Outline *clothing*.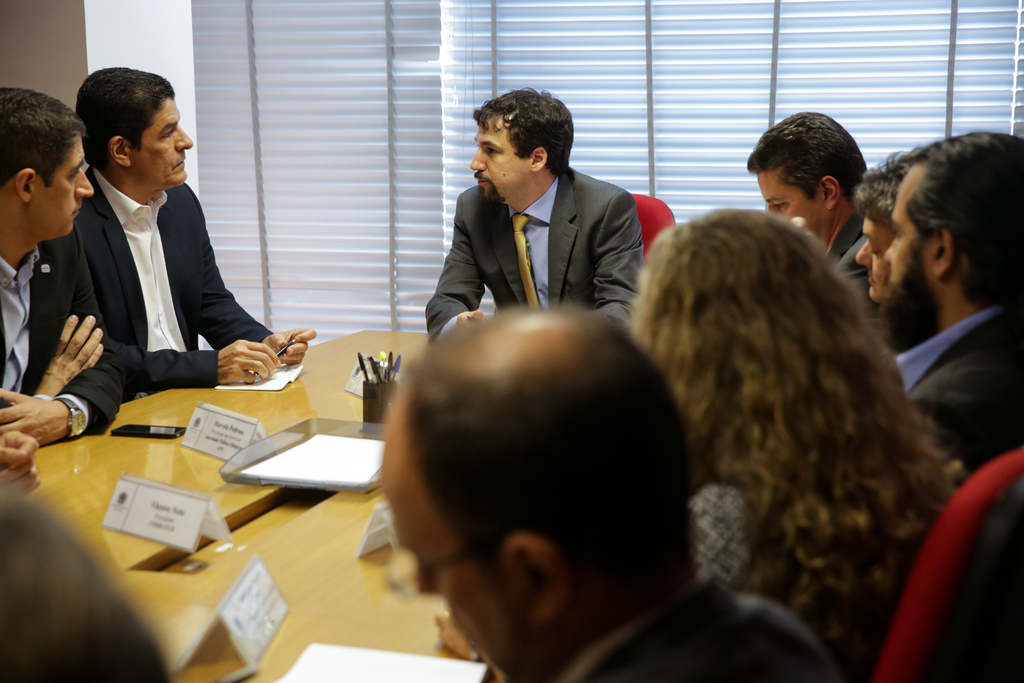
Outline: [left=537, top=572, right=843, bottom=682].
